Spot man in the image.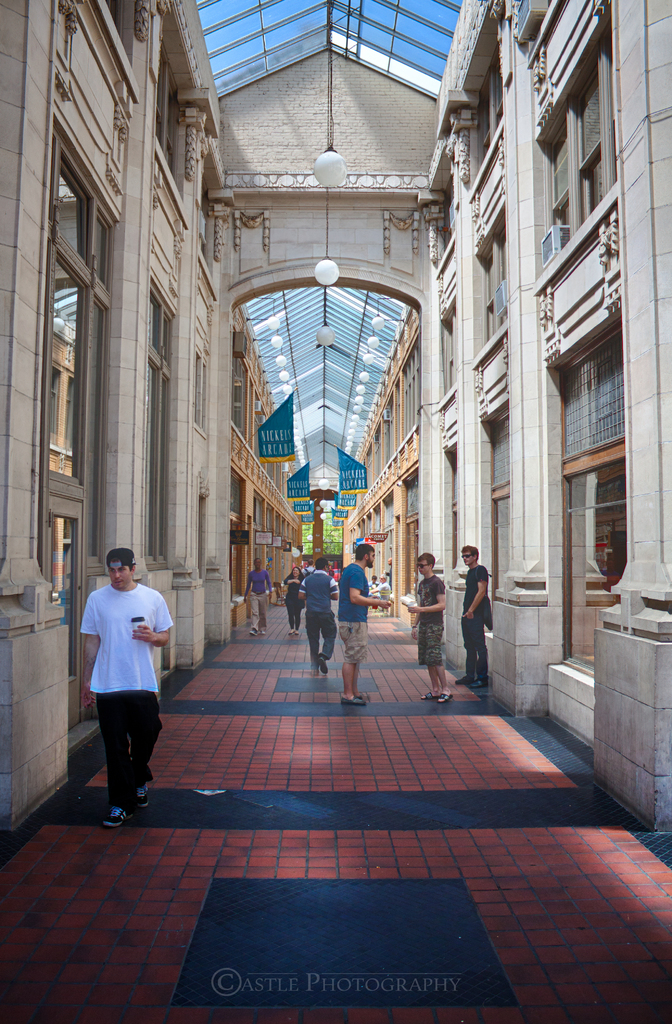
man found at (339,545,391,705).
